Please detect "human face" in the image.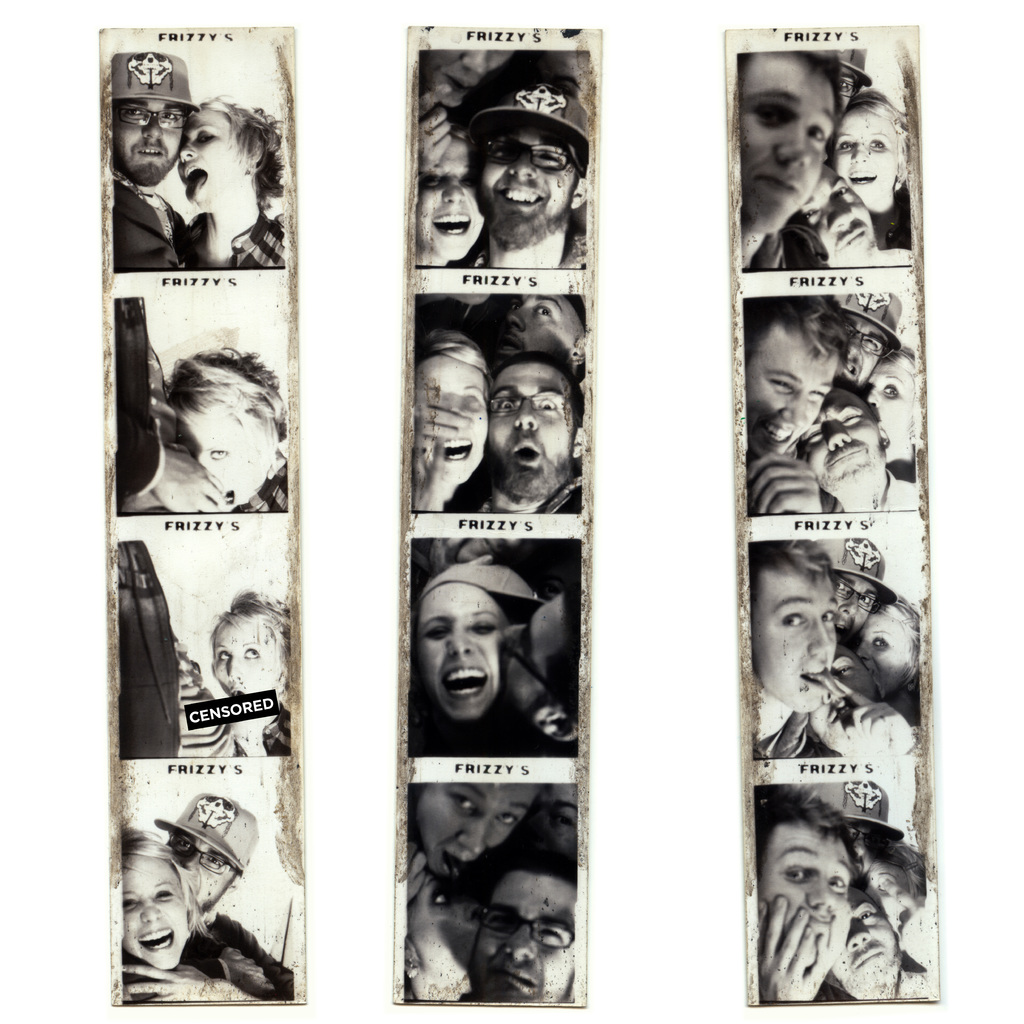
select_region(748, 559, 854, 716).
